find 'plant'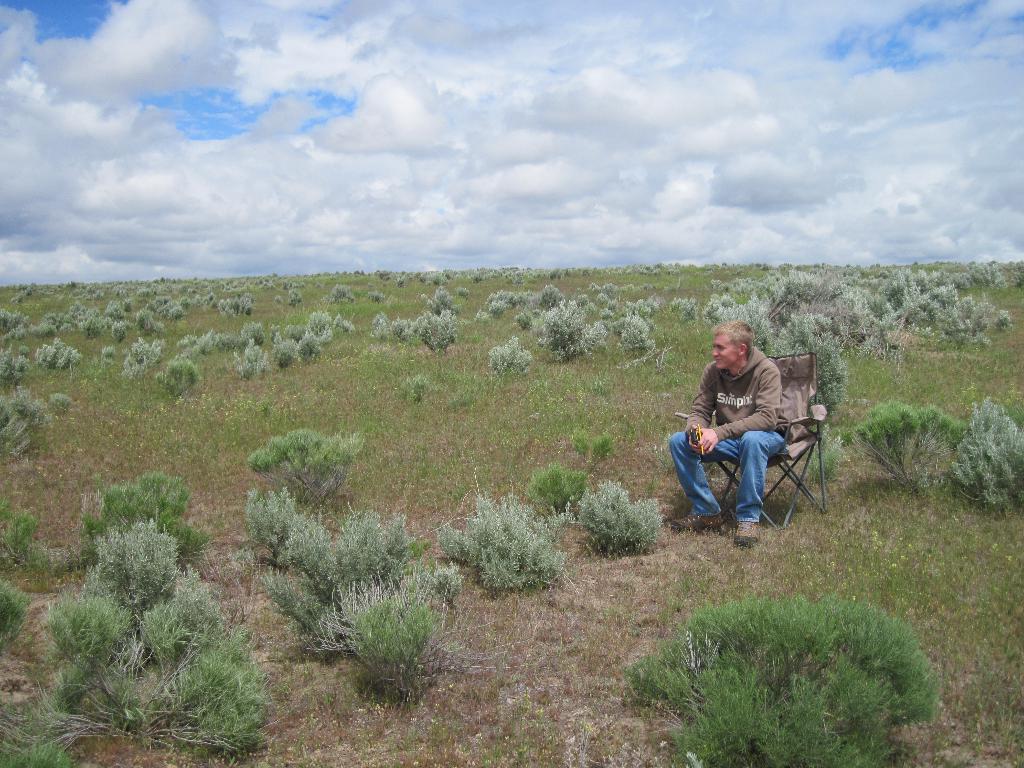
x1=269 y1=337 x2=296 y2=367
